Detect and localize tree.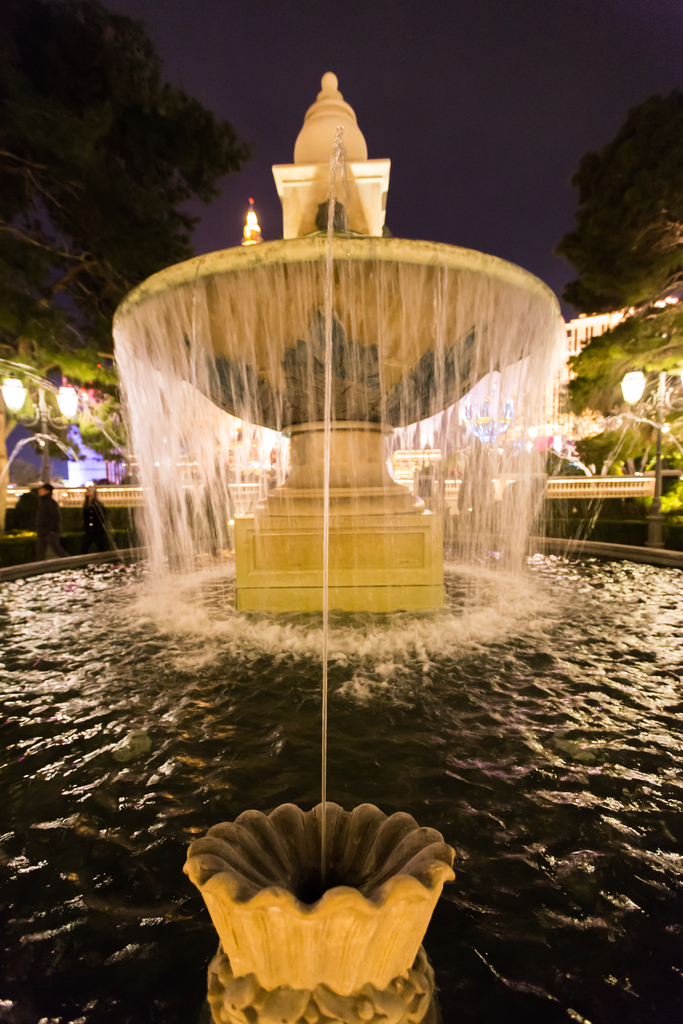
Localized at x1=547 y1=88 x2=682 y2=467.
